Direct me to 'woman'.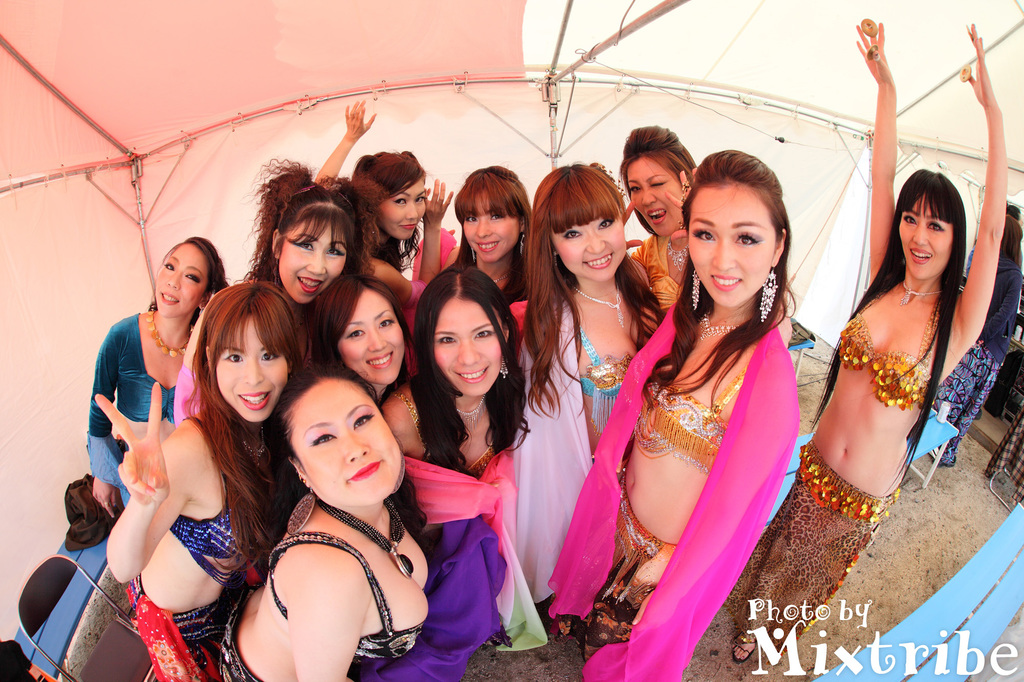
Direction: [left=998, top=207, right=1023, bottom=258].
